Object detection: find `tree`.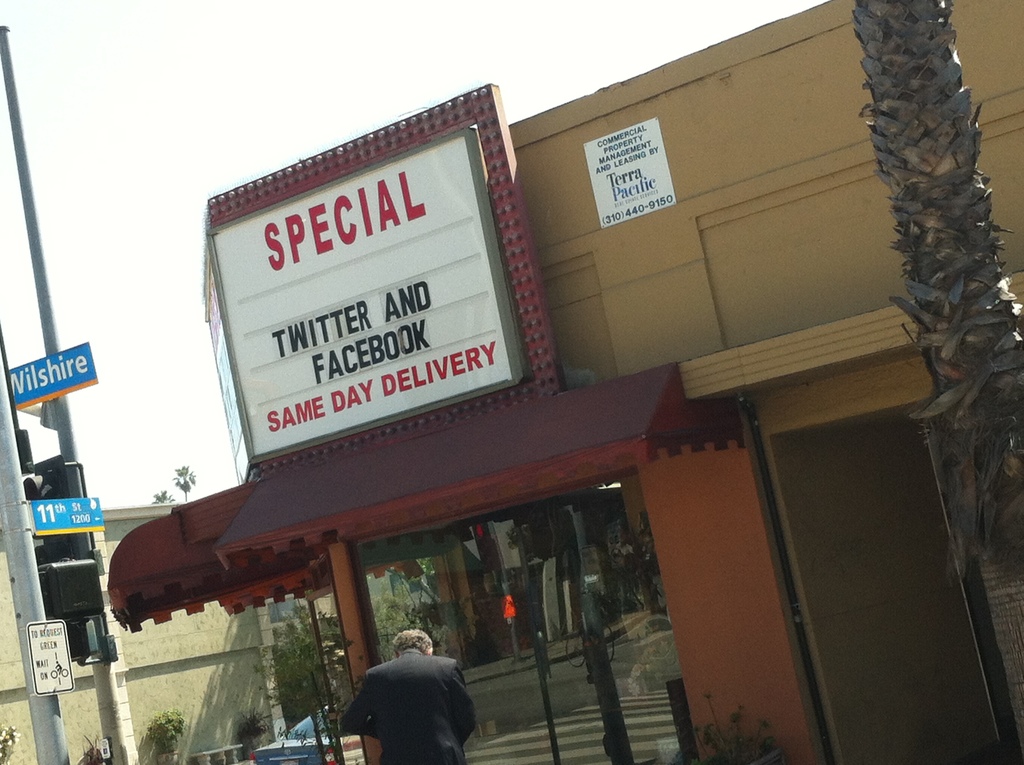
detection(156, 713, 184, 762).
